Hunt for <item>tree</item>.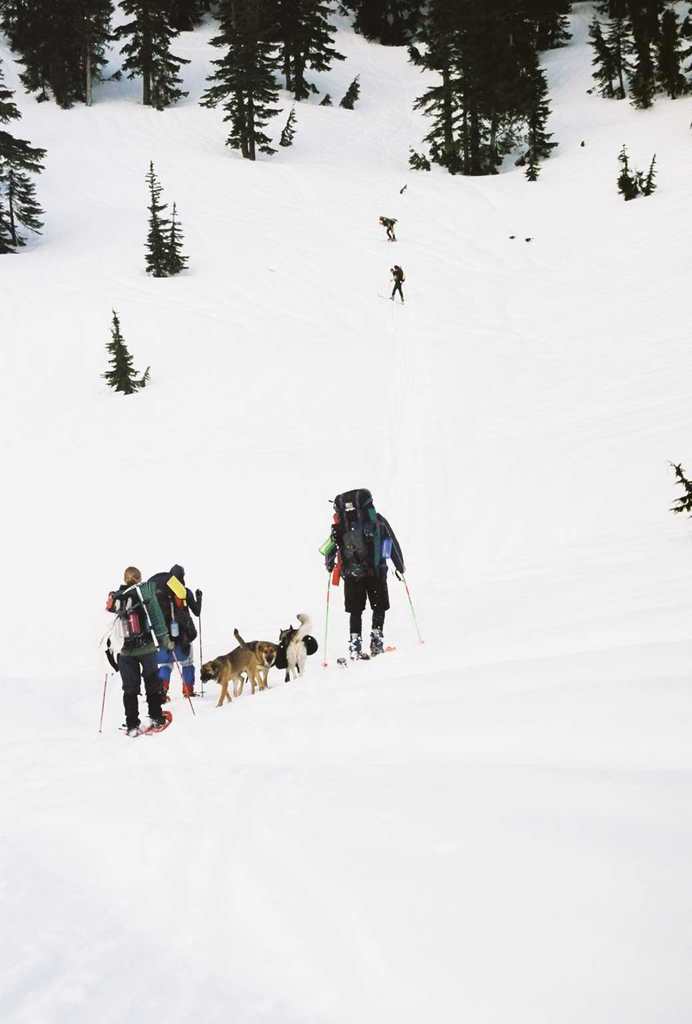
Hunted down at x1=336, y1=0, x2=429, y2=43.
